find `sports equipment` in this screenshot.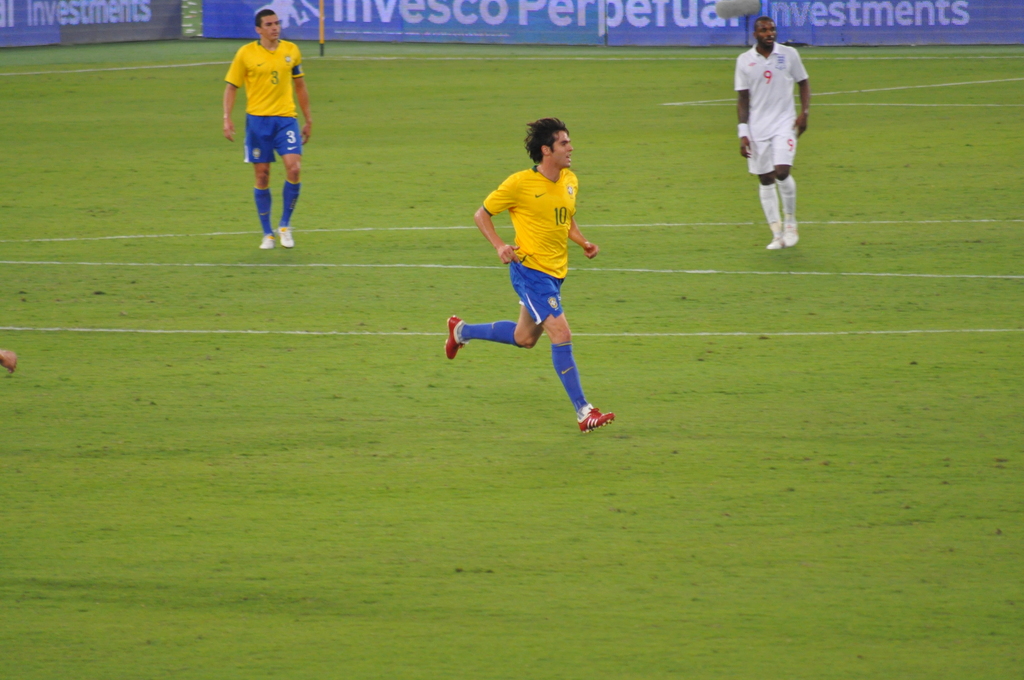
The bounding box for `sports equipment` is 573 403 616 435.
